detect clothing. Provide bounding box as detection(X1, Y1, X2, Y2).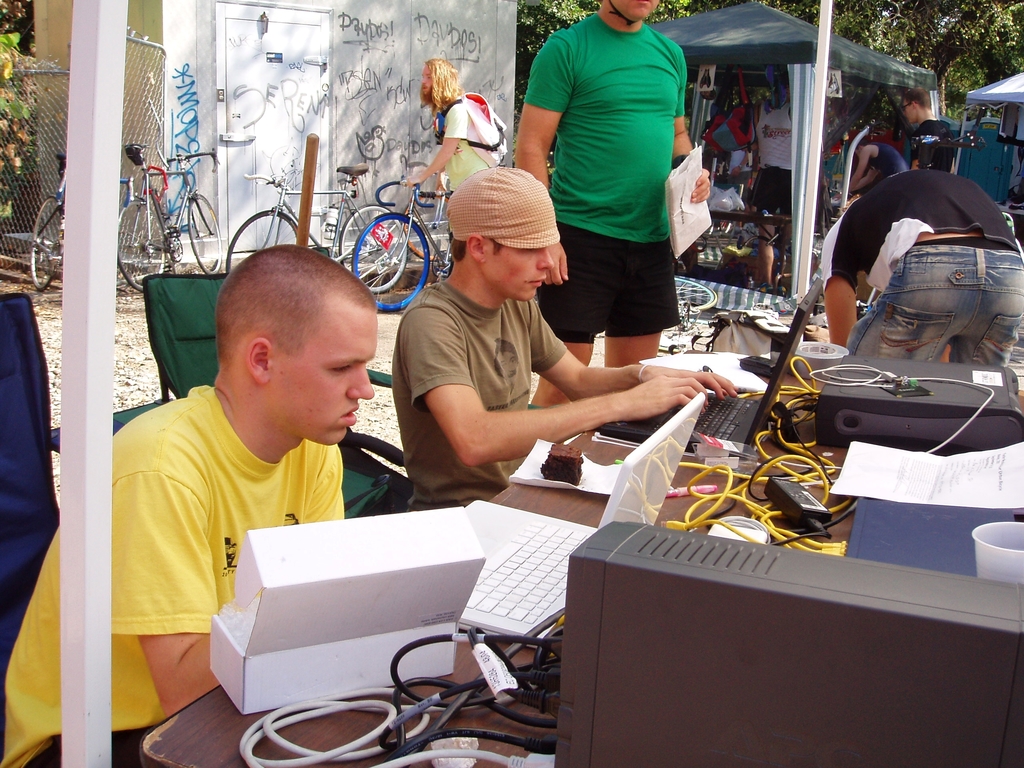
detection(3, 383, 353, 767).
